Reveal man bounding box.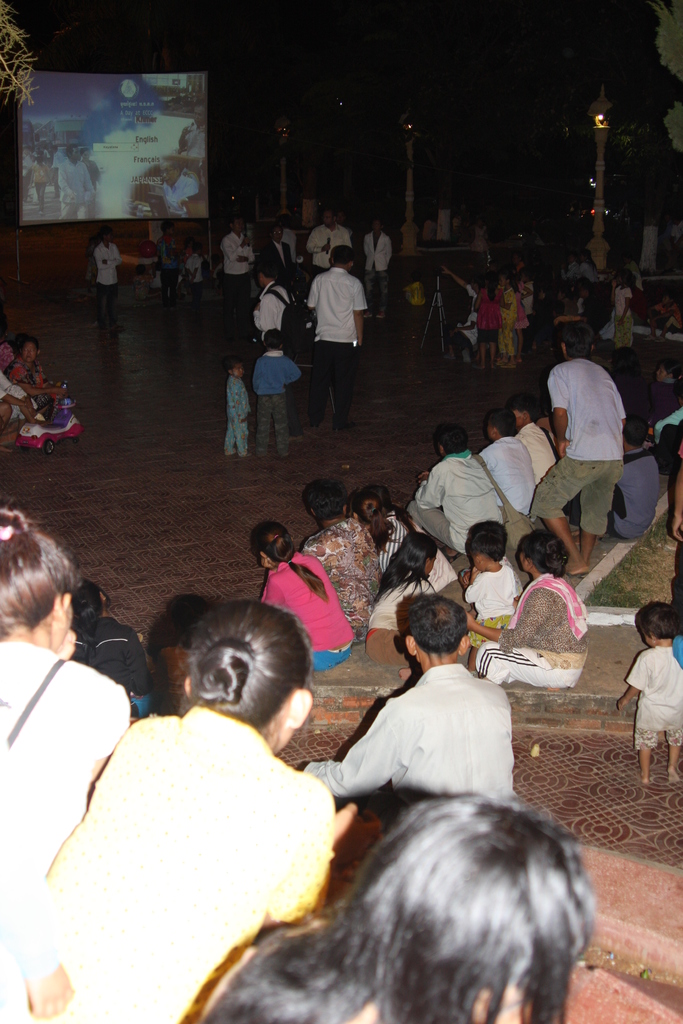
Revealed: x1=153, y1=154, x2=197, y2=220.
